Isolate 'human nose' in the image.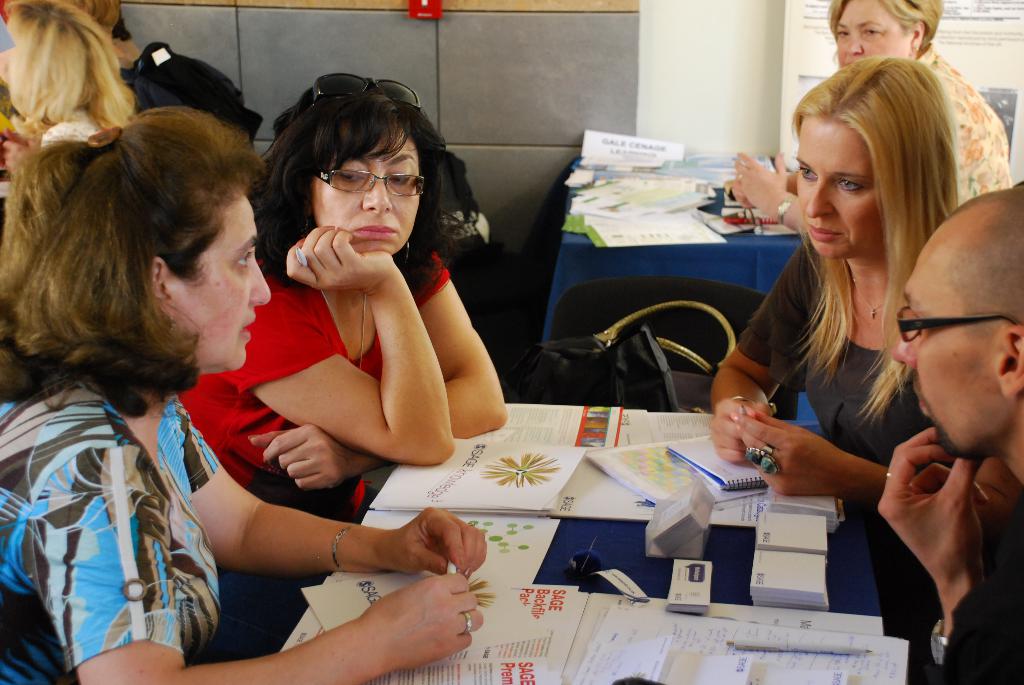
Isolated region: BBox(890, 332, 925, 365).
